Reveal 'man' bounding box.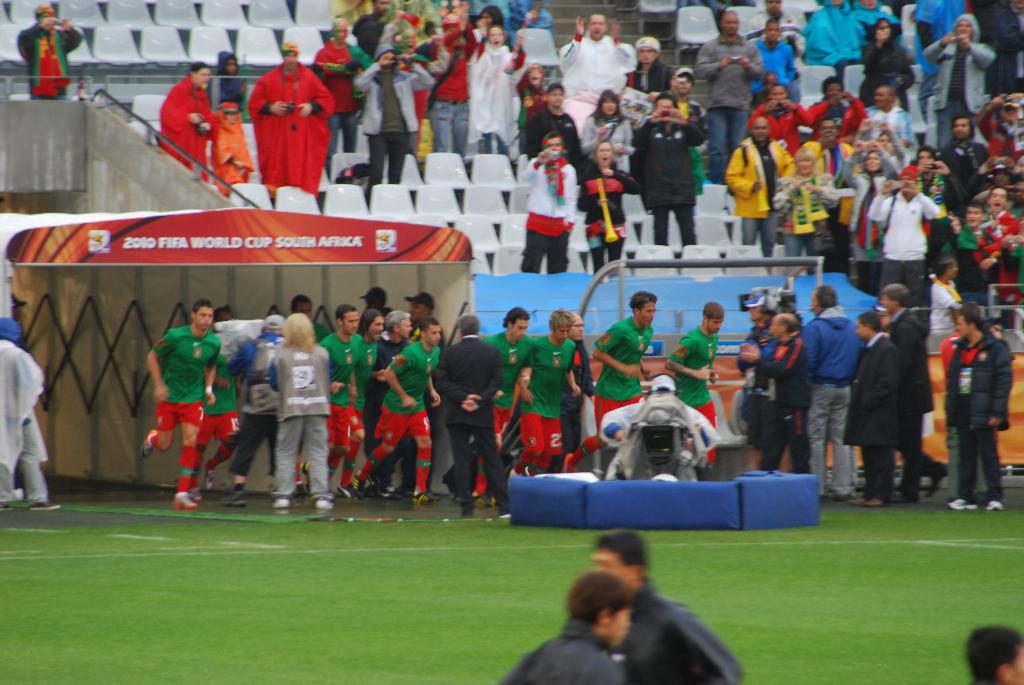
Revealed: crop(291, 295, 328, 498).
